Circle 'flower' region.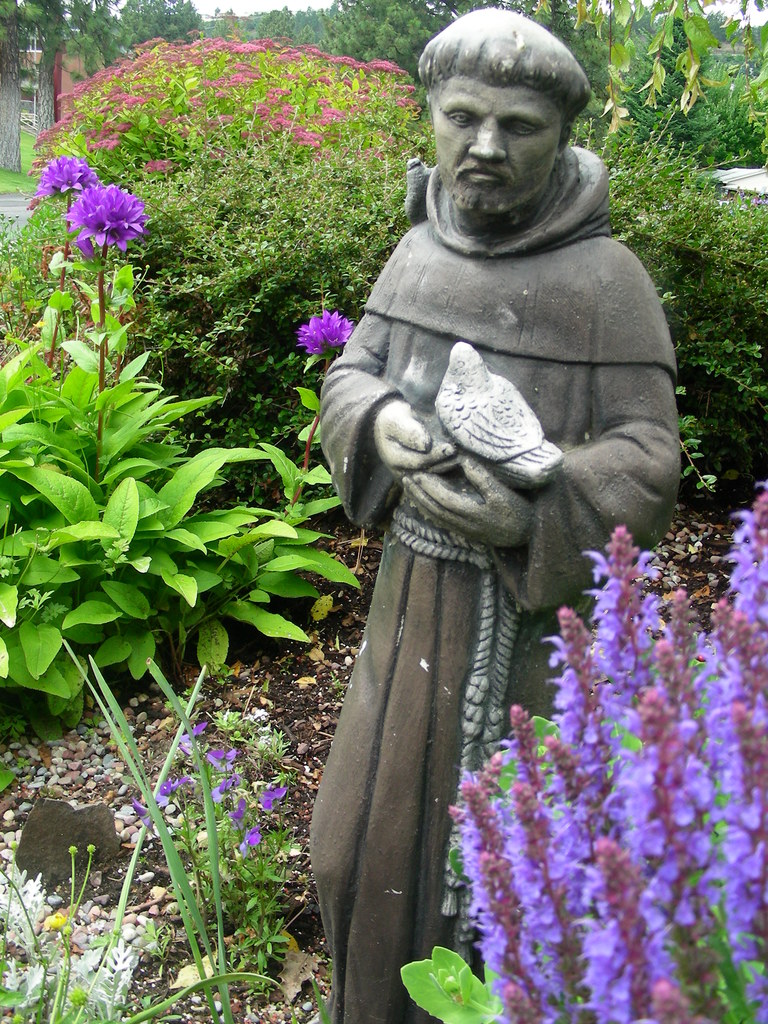
Region: bbox=[296, 308, 364, 357].
